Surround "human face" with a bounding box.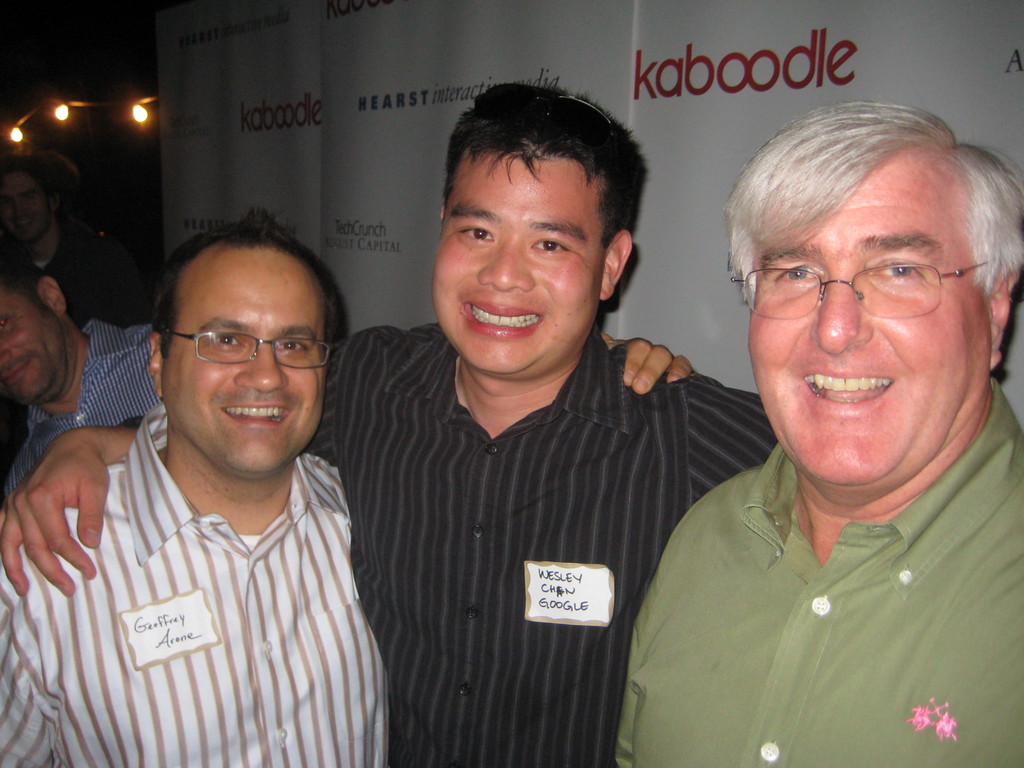
0/168/52/244.
